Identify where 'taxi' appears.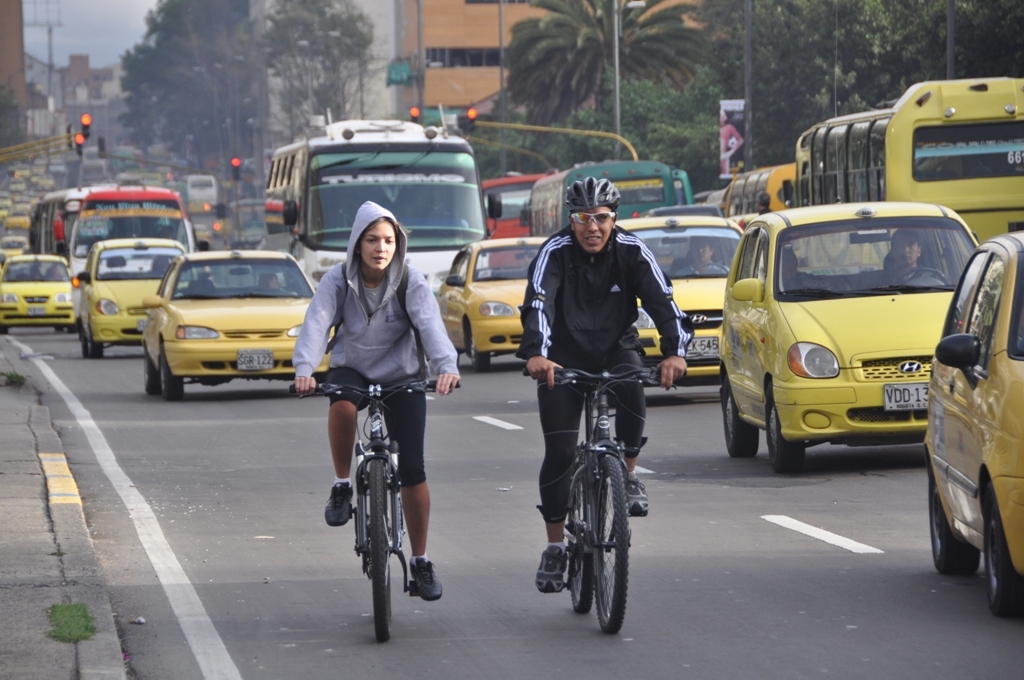
Appears at x1=918, y1=231, x2=1023, y2=607.
